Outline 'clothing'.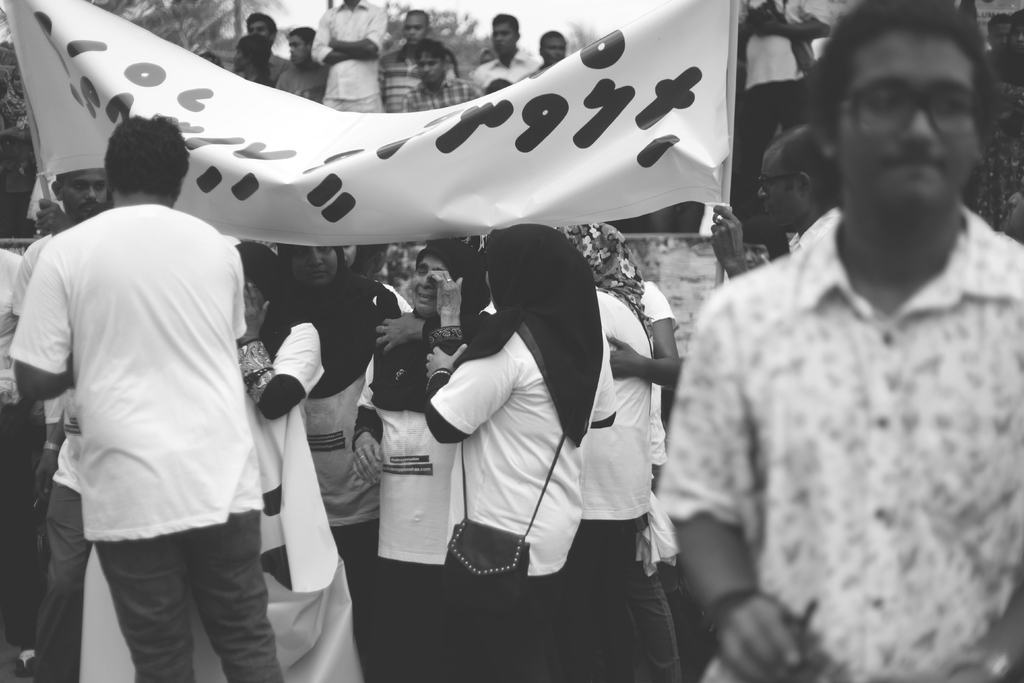
Outline: <box>648,211,1023,682</box>.
